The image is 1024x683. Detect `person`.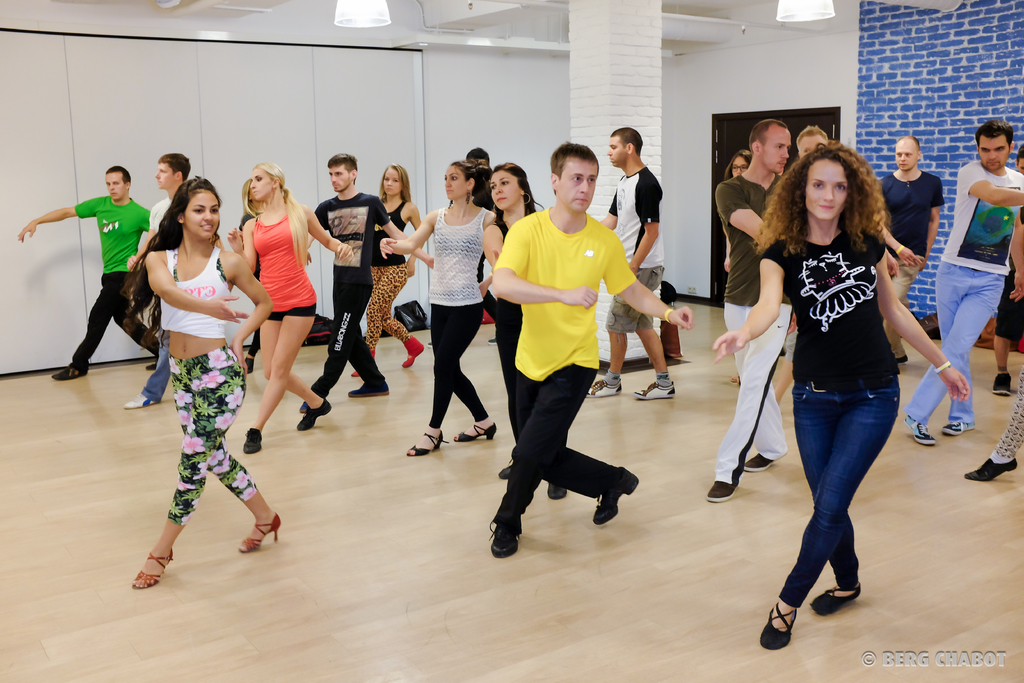
Detection: <bbox>481, 160, 570, 506</bbox>.
